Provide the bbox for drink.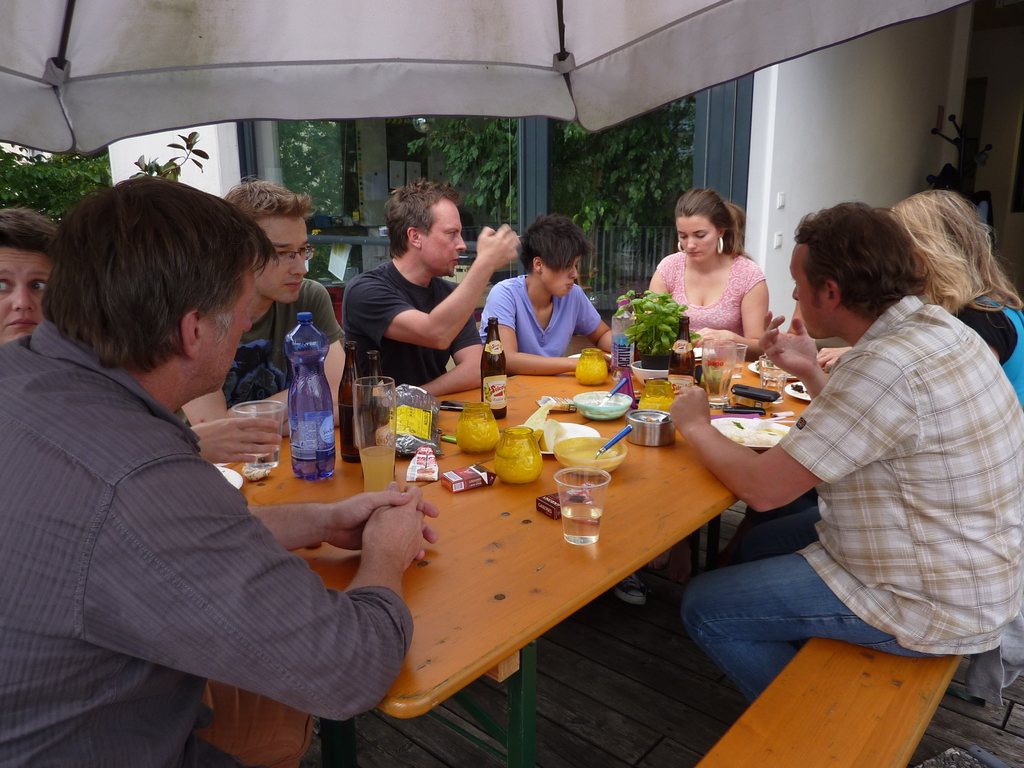
select_region(559, 505, 604, 552).
